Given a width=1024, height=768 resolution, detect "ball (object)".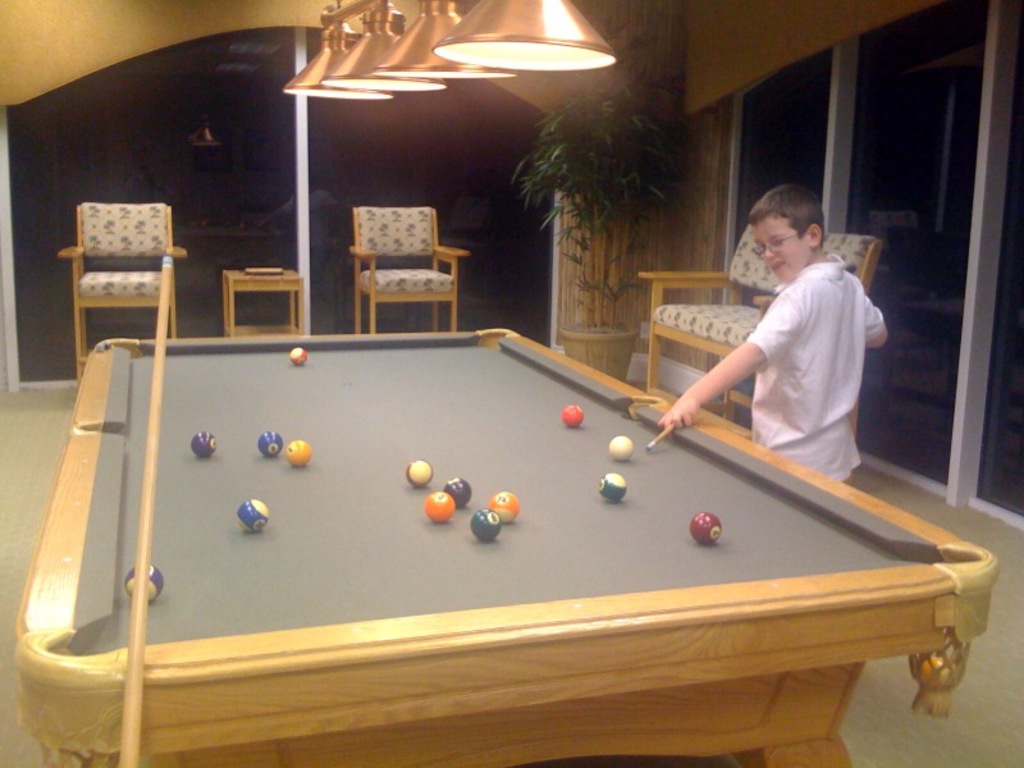
[234,495,268,530].
